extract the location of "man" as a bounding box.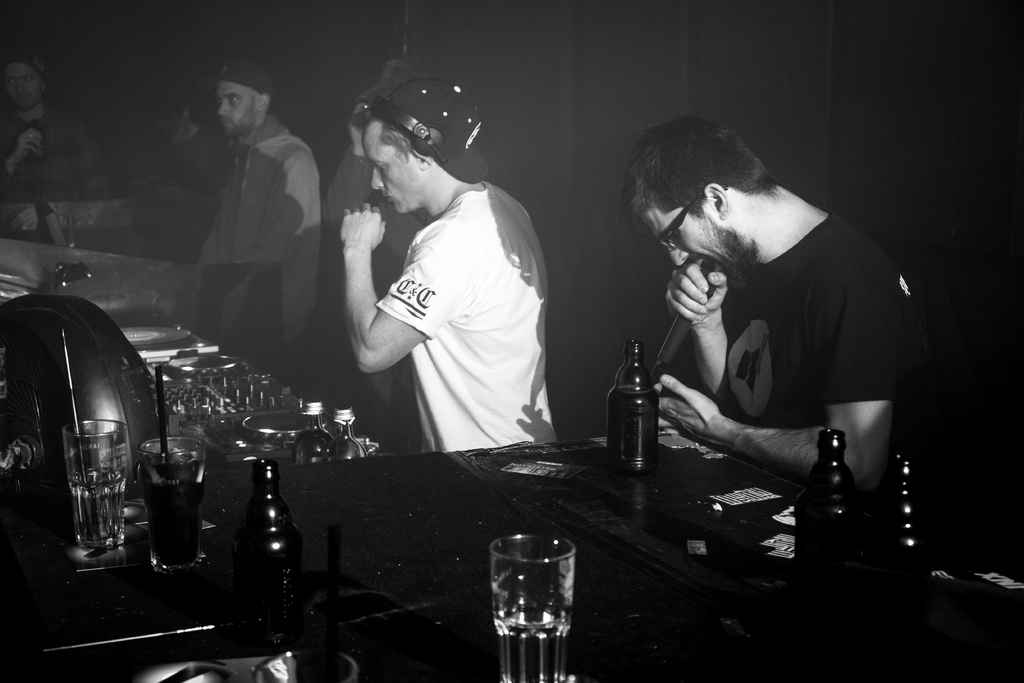
0, 52, 113, 257.
